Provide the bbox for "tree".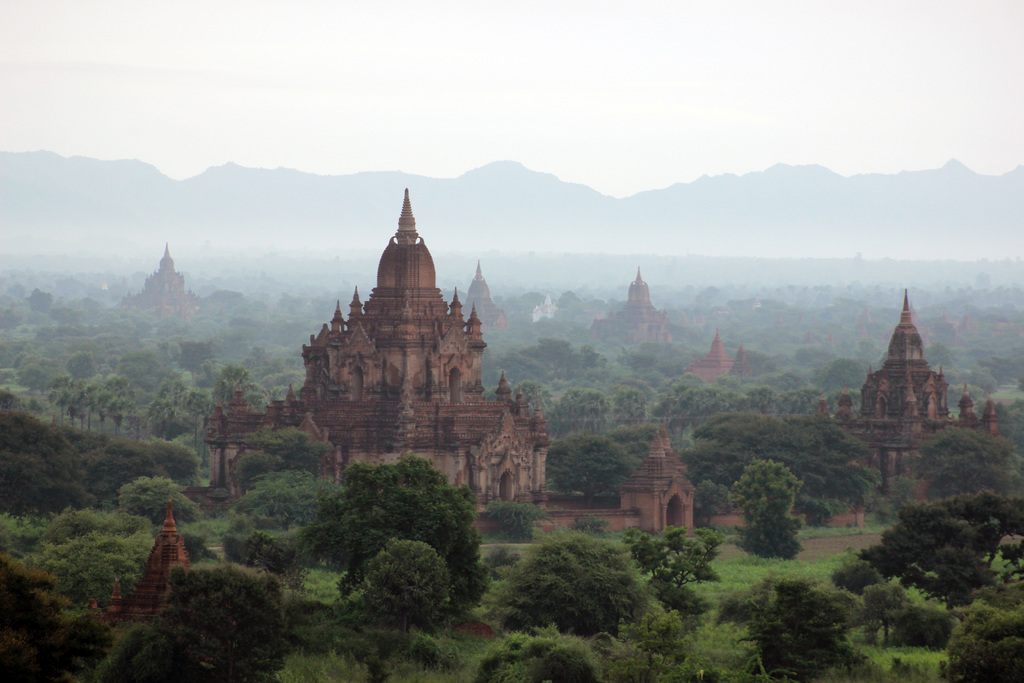
box(248, 425, 307, 461).
